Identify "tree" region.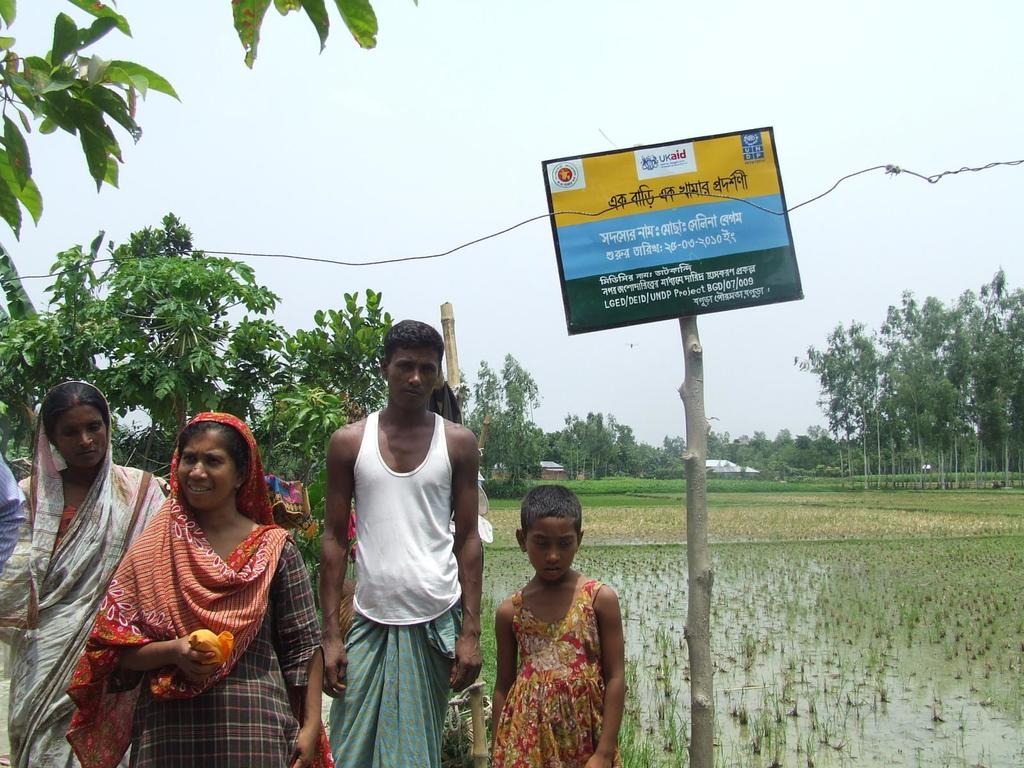
Region: (left=799, top=264, right=1023, bottom=493).
